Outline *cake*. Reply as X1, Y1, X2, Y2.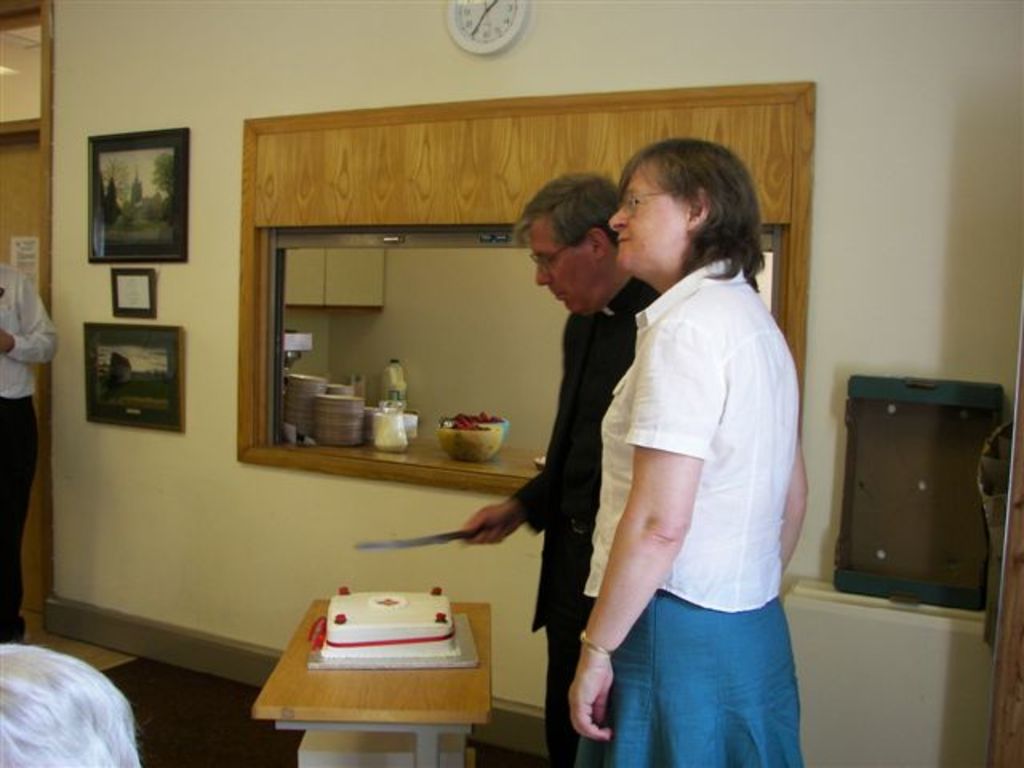
322, 589, 453, 656.
